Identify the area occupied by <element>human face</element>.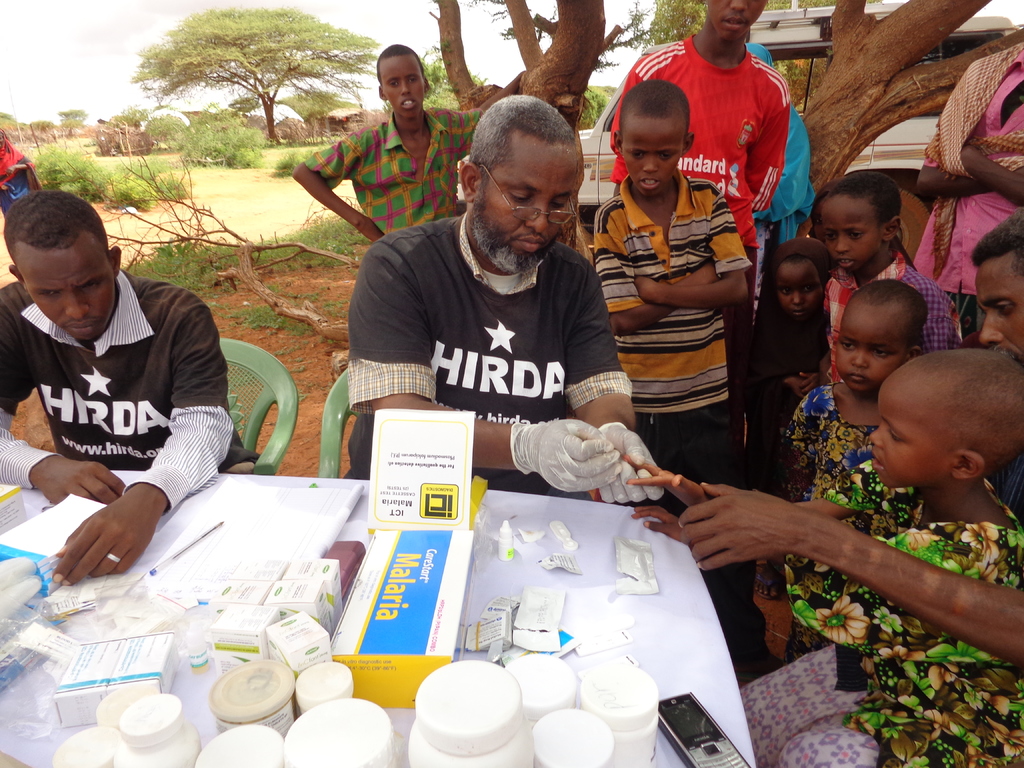
Area: x1=773, y1=255, x2=820, y2=316.
